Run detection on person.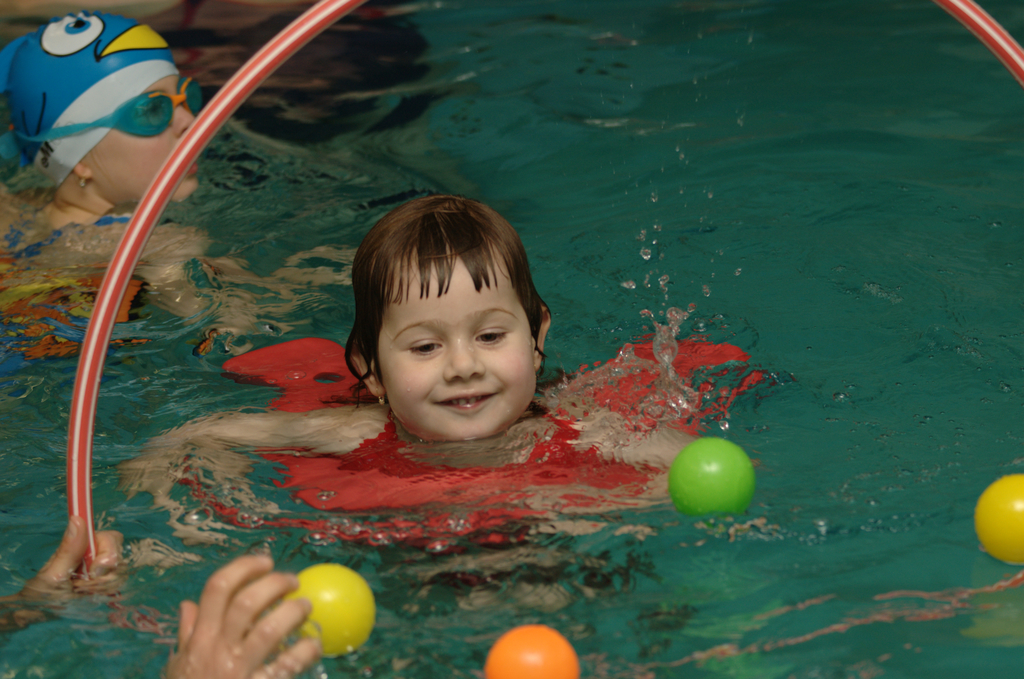
Result: region(145, 195, 550, 452).
